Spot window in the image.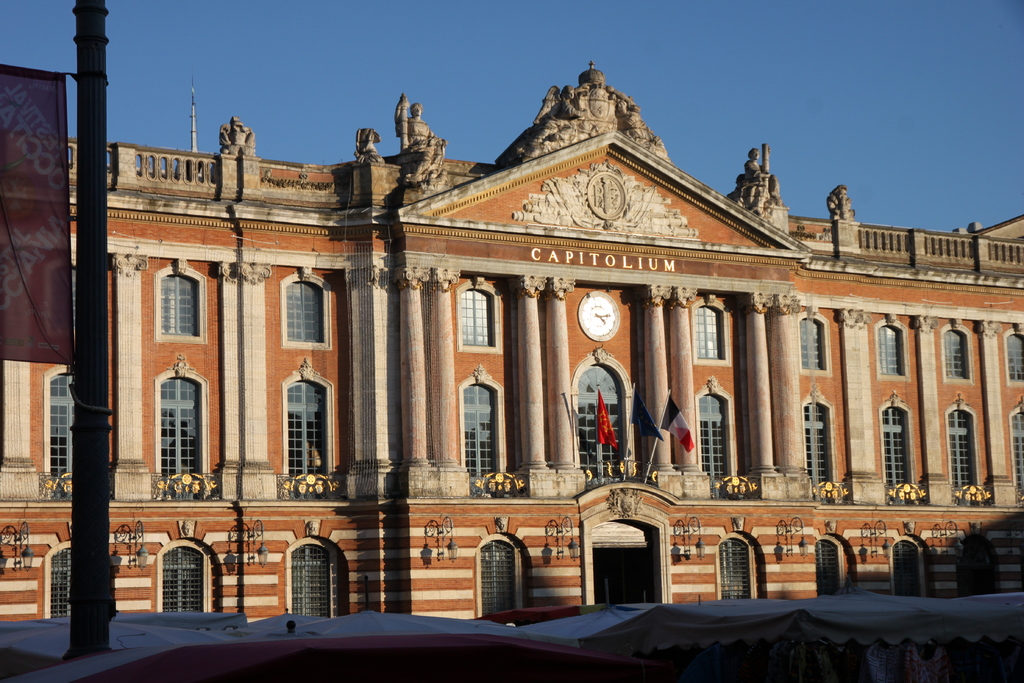
window found at <bbox>794, 308, 833, 379</bbox>.
